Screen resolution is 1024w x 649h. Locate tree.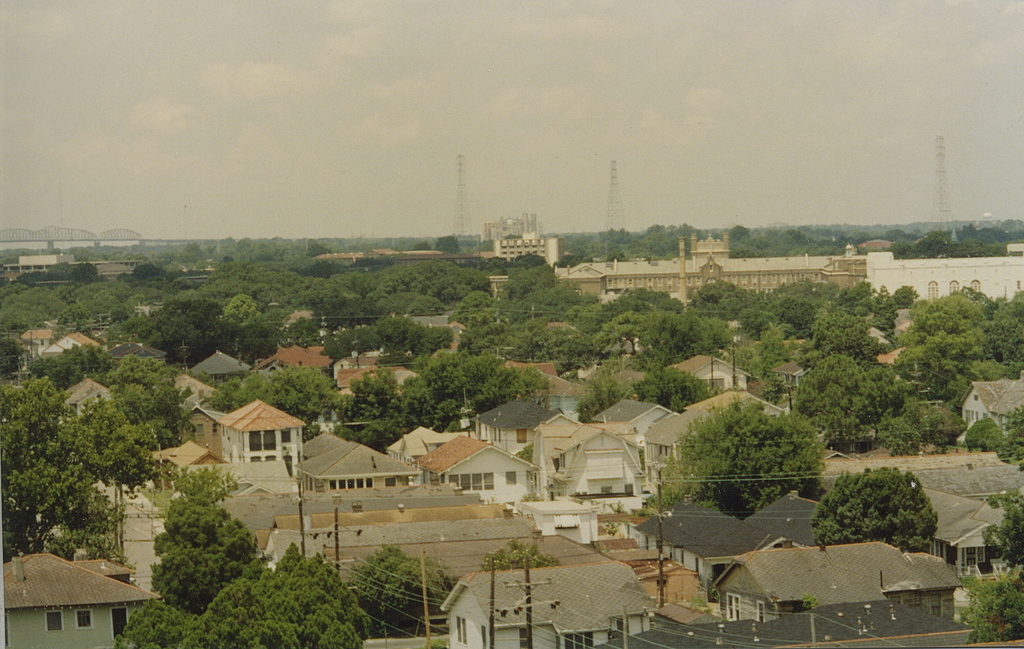
BBox(180, 572, 302, 648).
